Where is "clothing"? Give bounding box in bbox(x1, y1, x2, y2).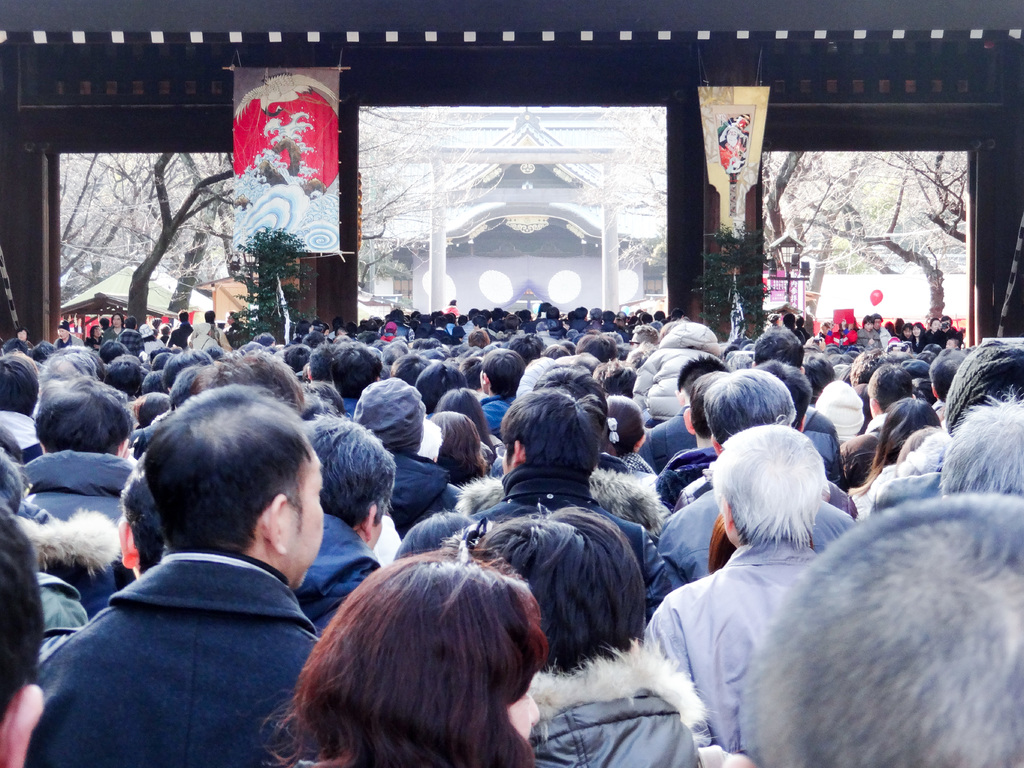
bbox(808, 385, 870, 435).
